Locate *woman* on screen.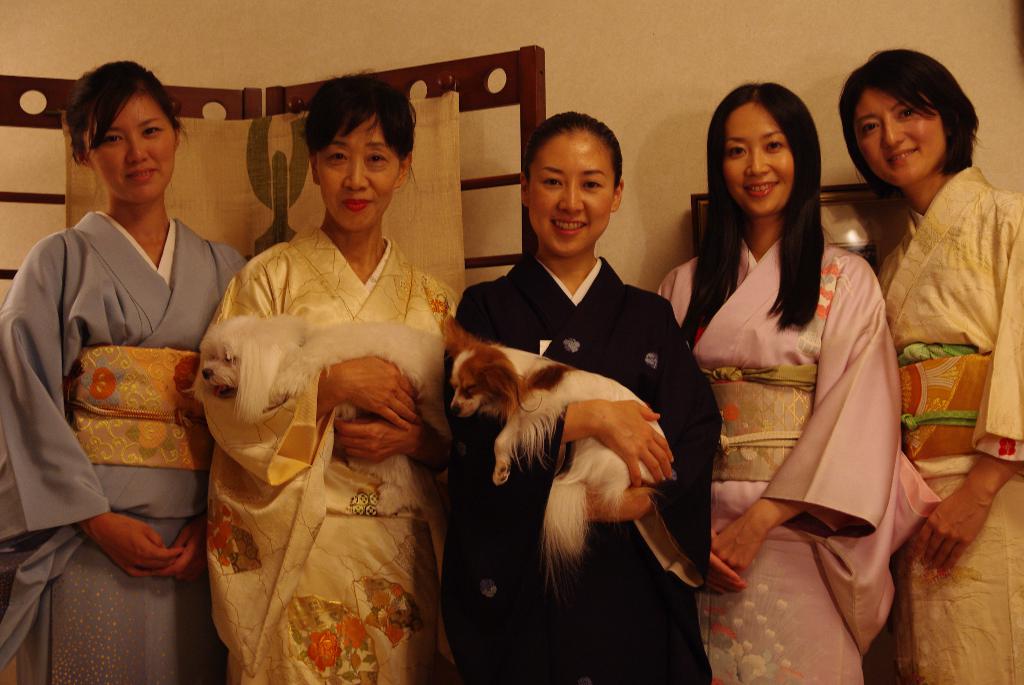
On screen at <box>181,88,464,672</box>.
